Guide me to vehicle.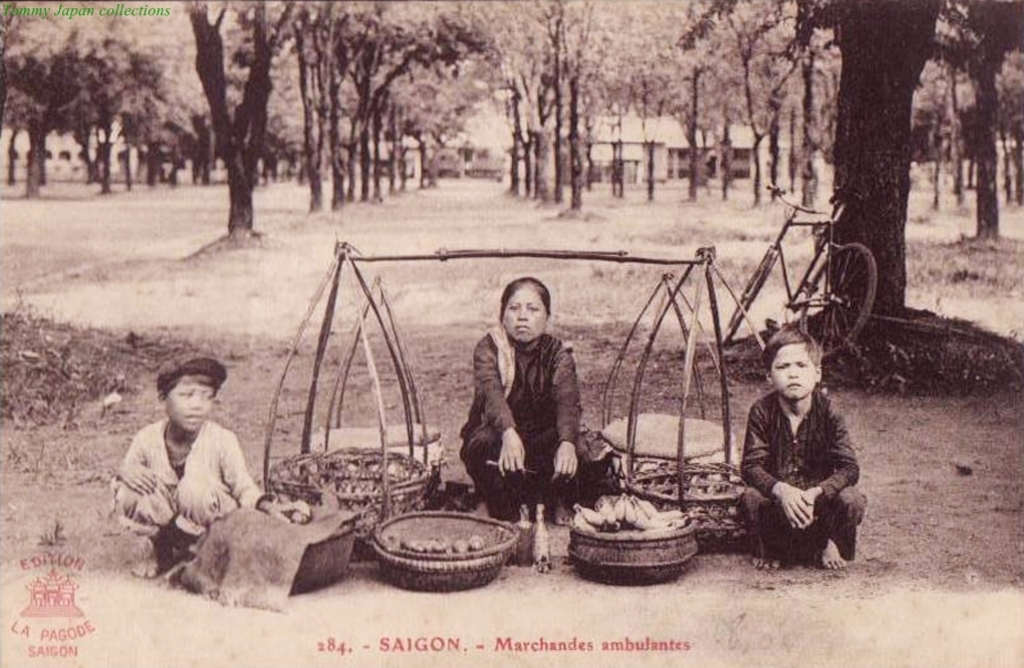
Guidance: [x1=720, y1=179, x2=877, y2=365].
